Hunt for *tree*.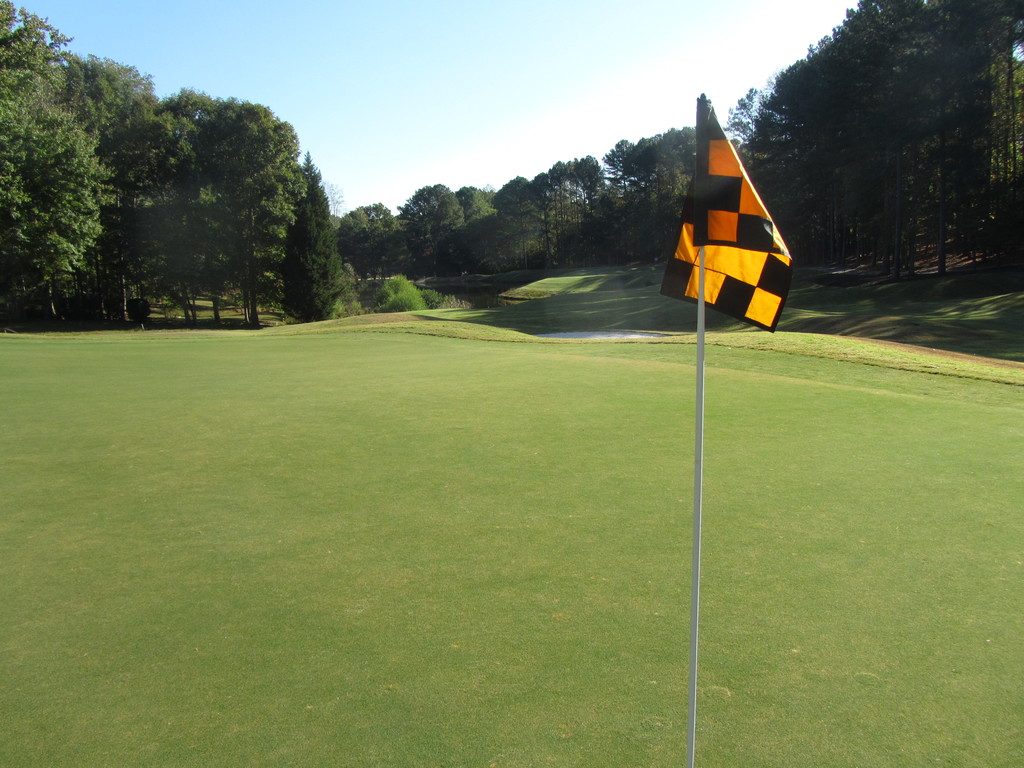
Hunted down at 396,185,463,274.
